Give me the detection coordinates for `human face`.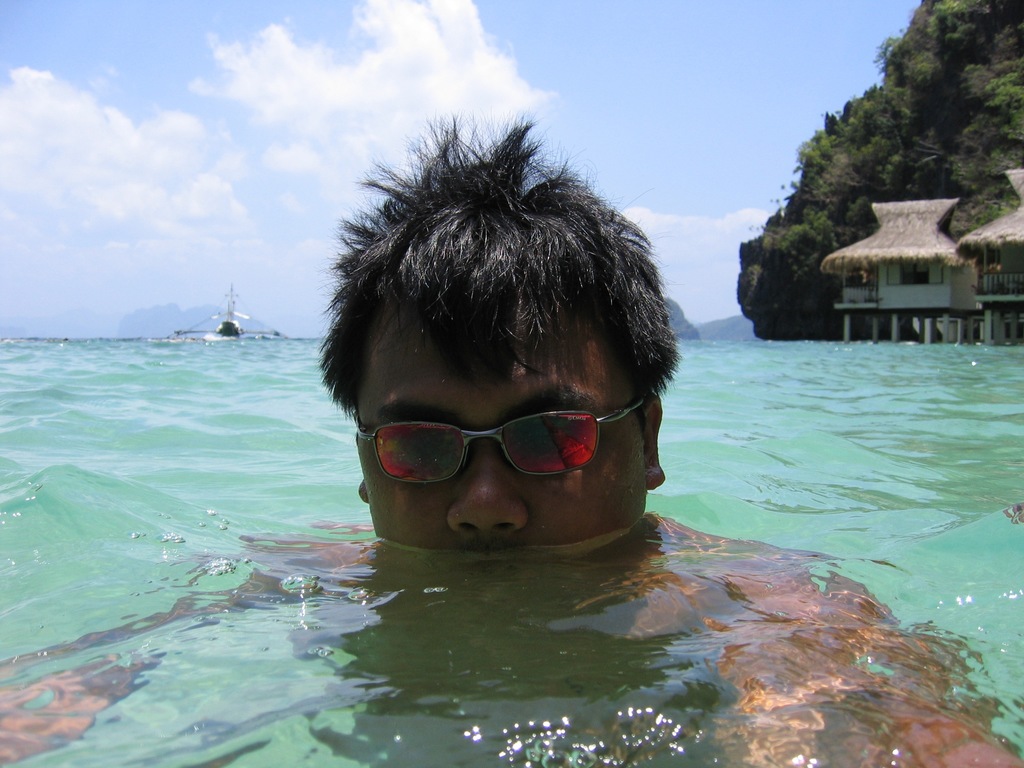
l=356, t=301, r=636, b=554.
